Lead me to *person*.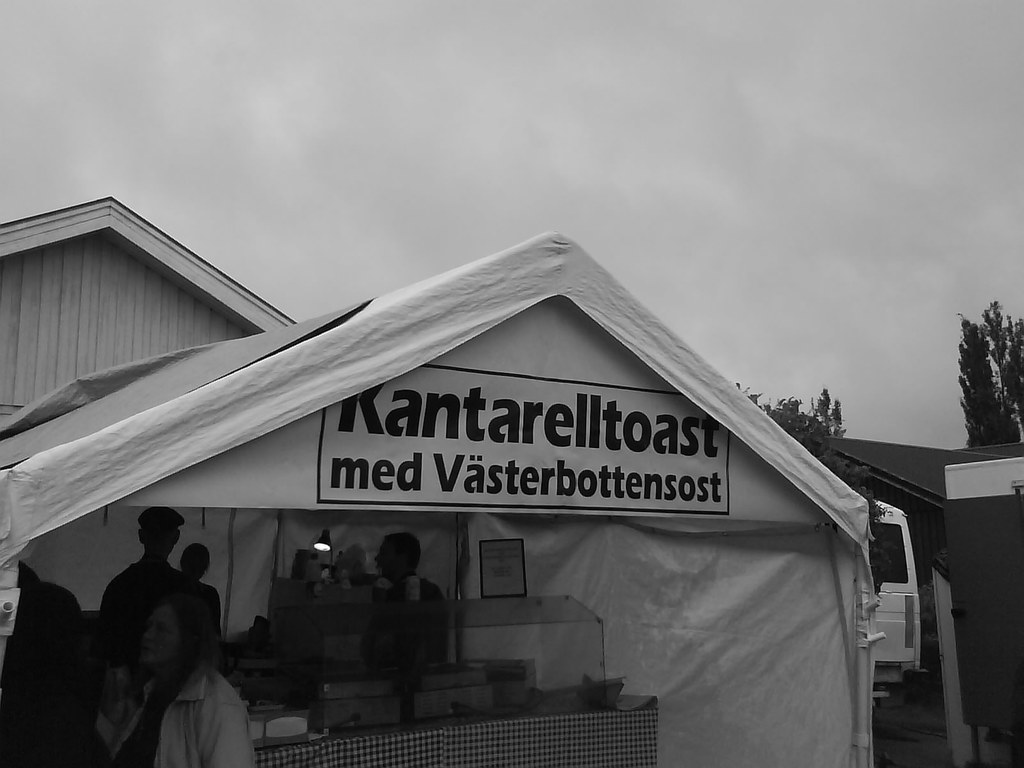
Lead to [x1=170, y1=532, x2=216, y2=600].
